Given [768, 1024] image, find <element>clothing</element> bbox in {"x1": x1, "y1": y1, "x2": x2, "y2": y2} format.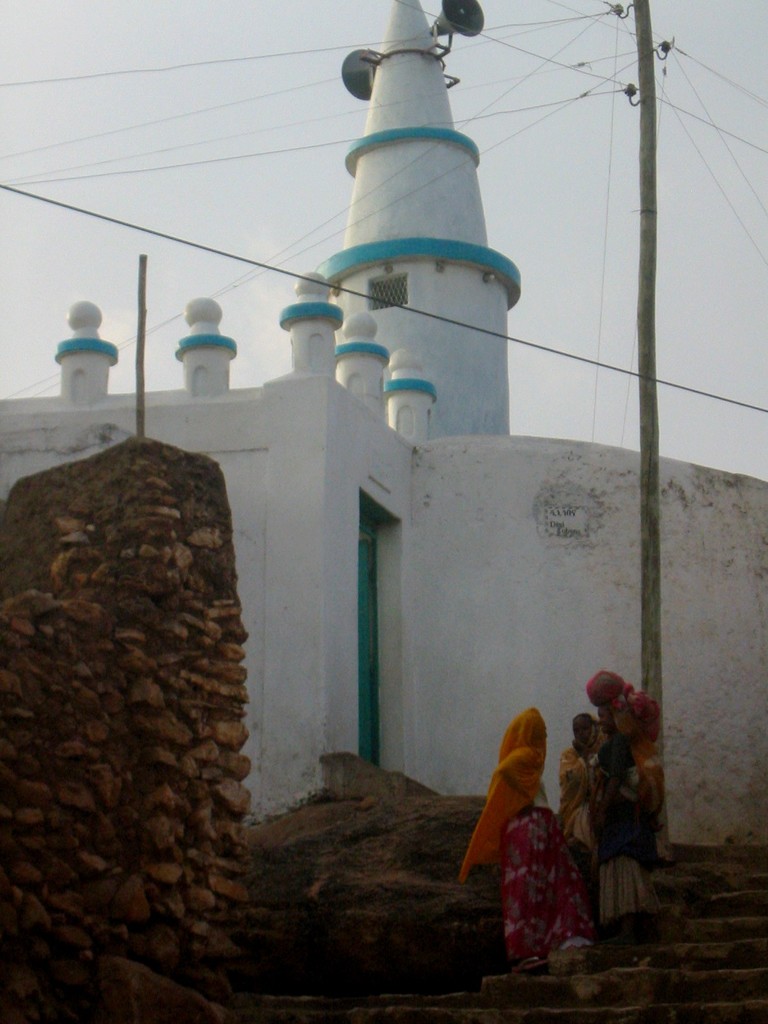
{"x1": 493, "y1": 817, "x2": 600, "y2": 964}.
